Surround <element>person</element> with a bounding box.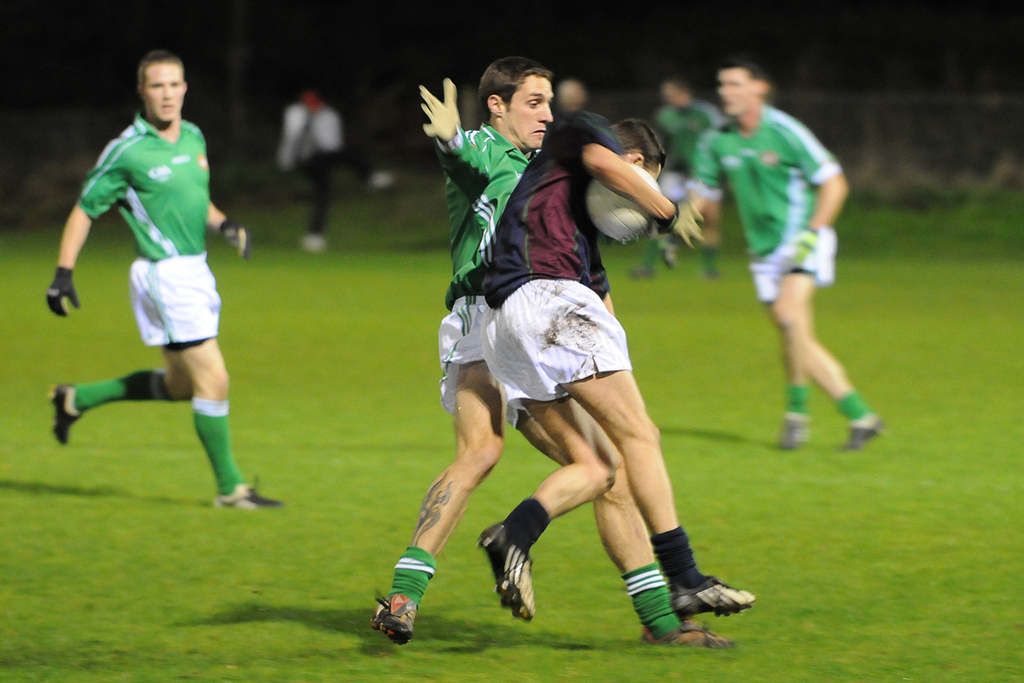
crop(360, 58, 742, 651).
